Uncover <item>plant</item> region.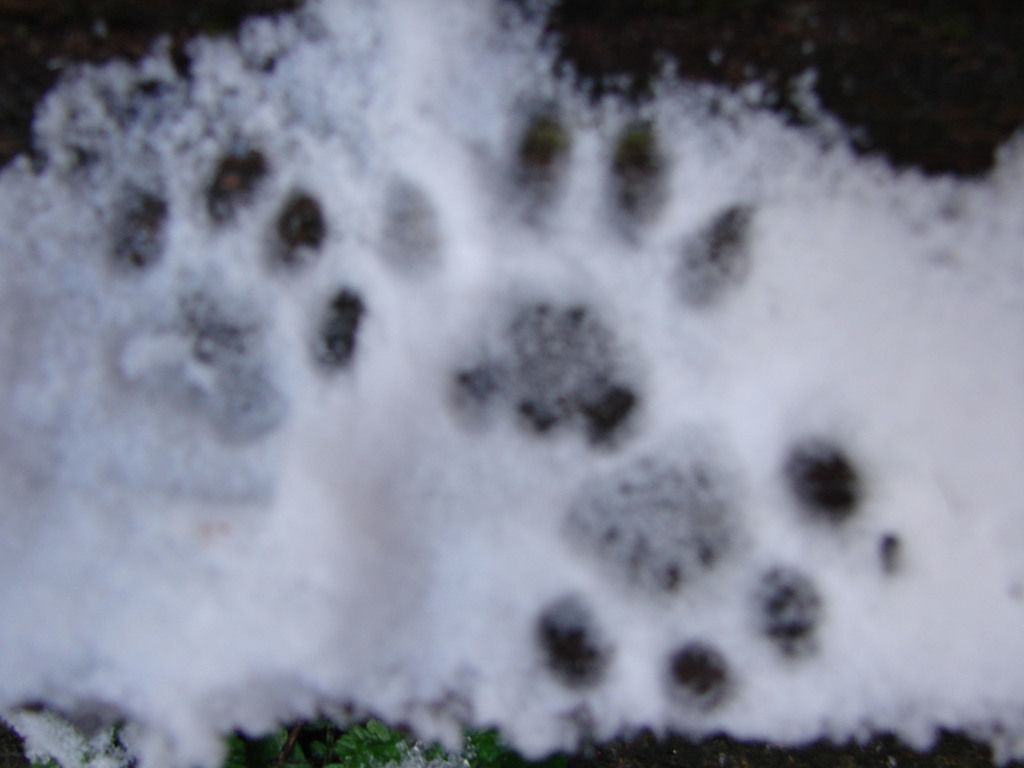
Uncovered: box(230, 698, 479, 767).
